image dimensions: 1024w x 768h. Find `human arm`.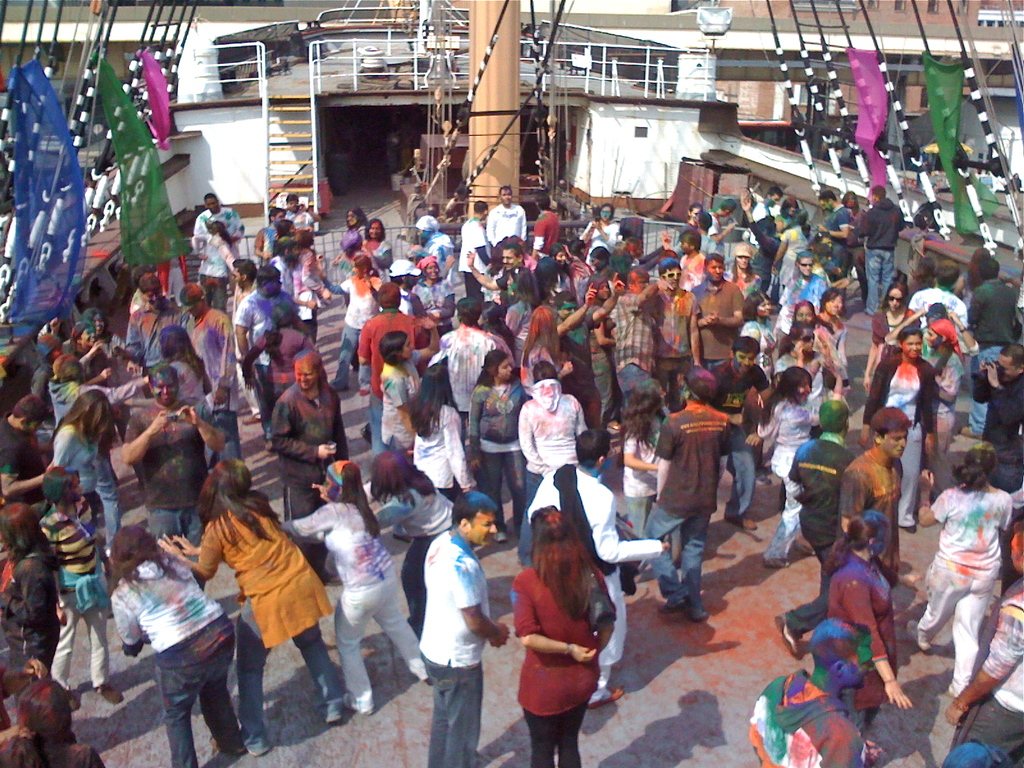
(828, 355, 845, 403).
